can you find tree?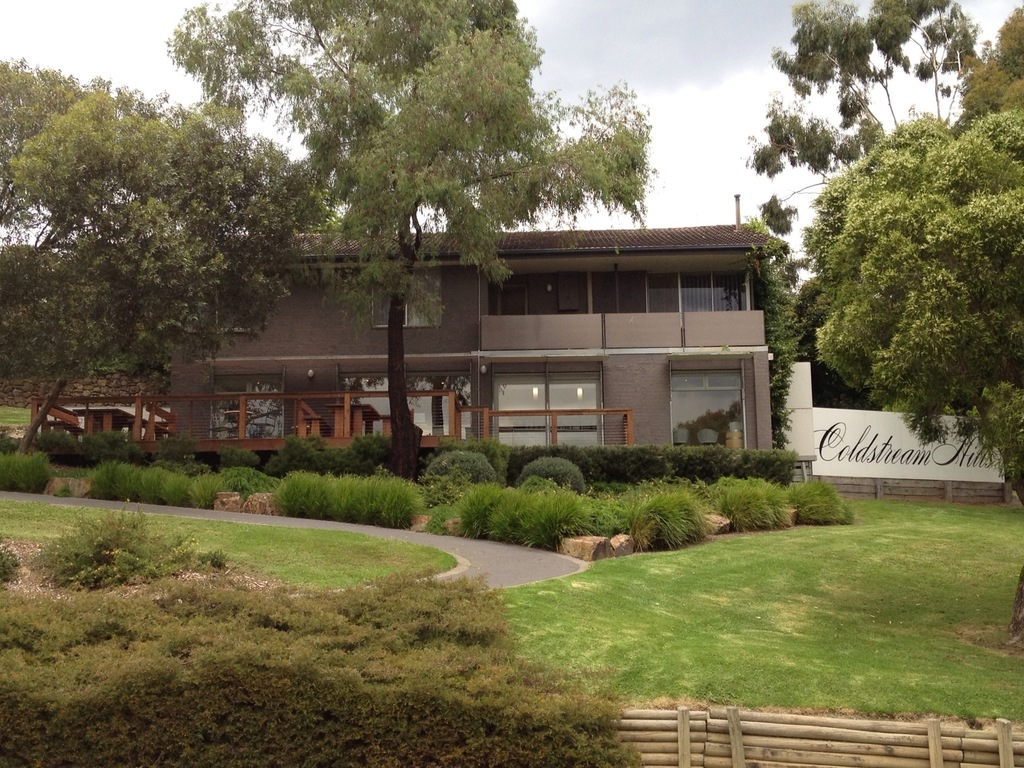
Yes, bounding box: 767, 0, 895, 132.
